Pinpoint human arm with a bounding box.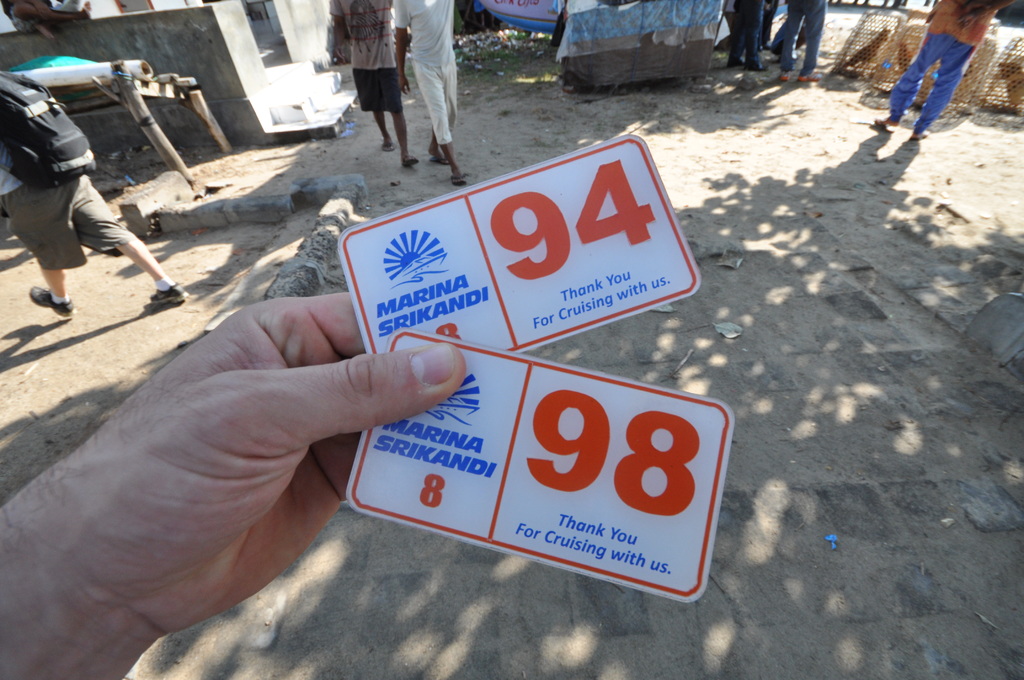
locate(968, 0, 1023, 20).
